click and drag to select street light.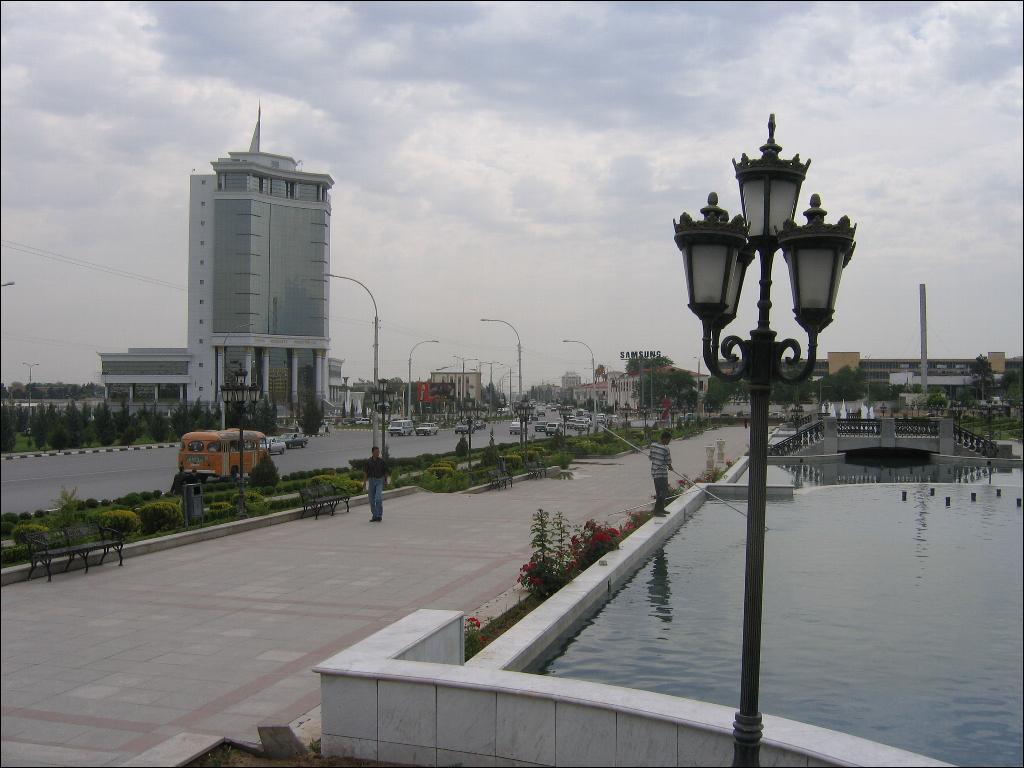
Selection: bbox(477, 358, 504, 417).
